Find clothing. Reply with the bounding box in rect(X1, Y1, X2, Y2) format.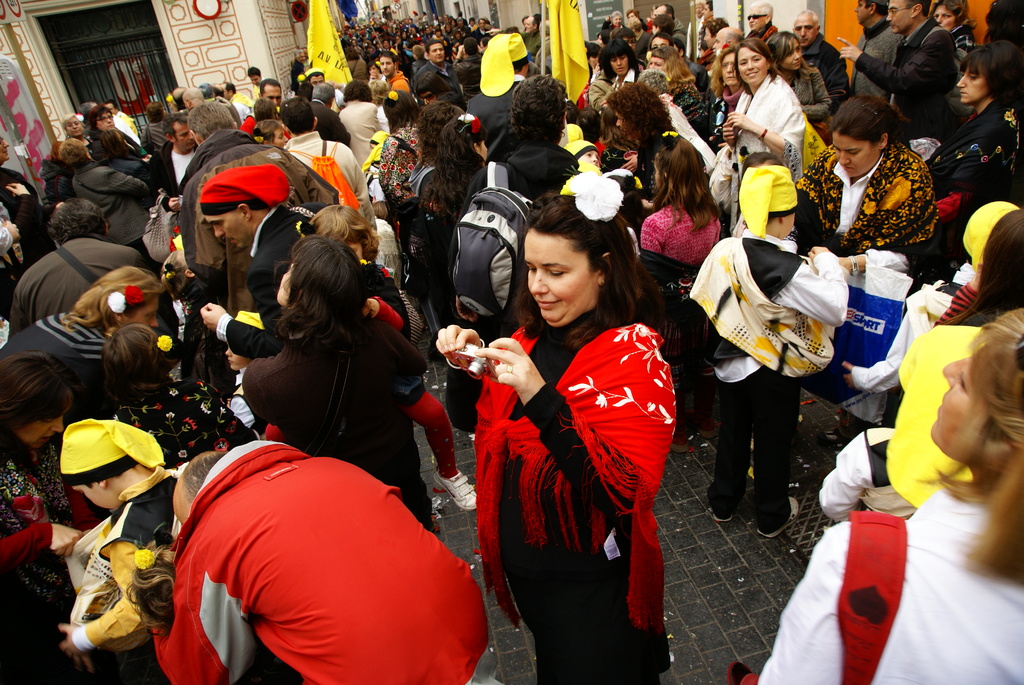
rect(797, 134, 941, 286).
